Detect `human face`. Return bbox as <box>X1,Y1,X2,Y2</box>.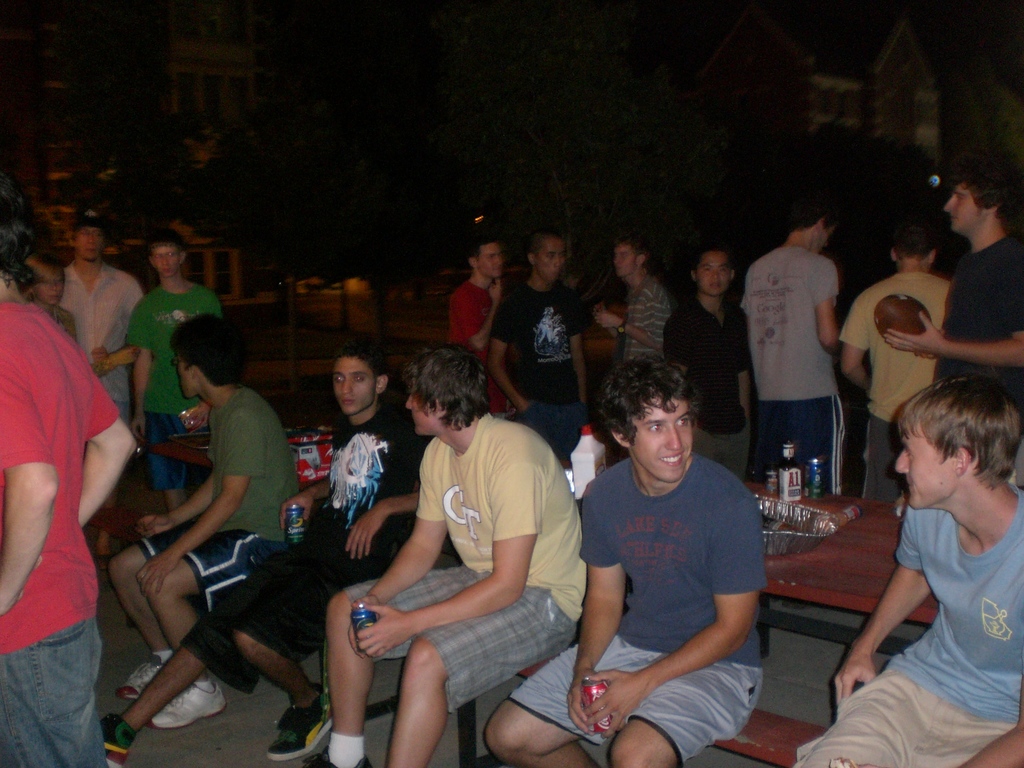
<box>477,246,500,280</box>.
